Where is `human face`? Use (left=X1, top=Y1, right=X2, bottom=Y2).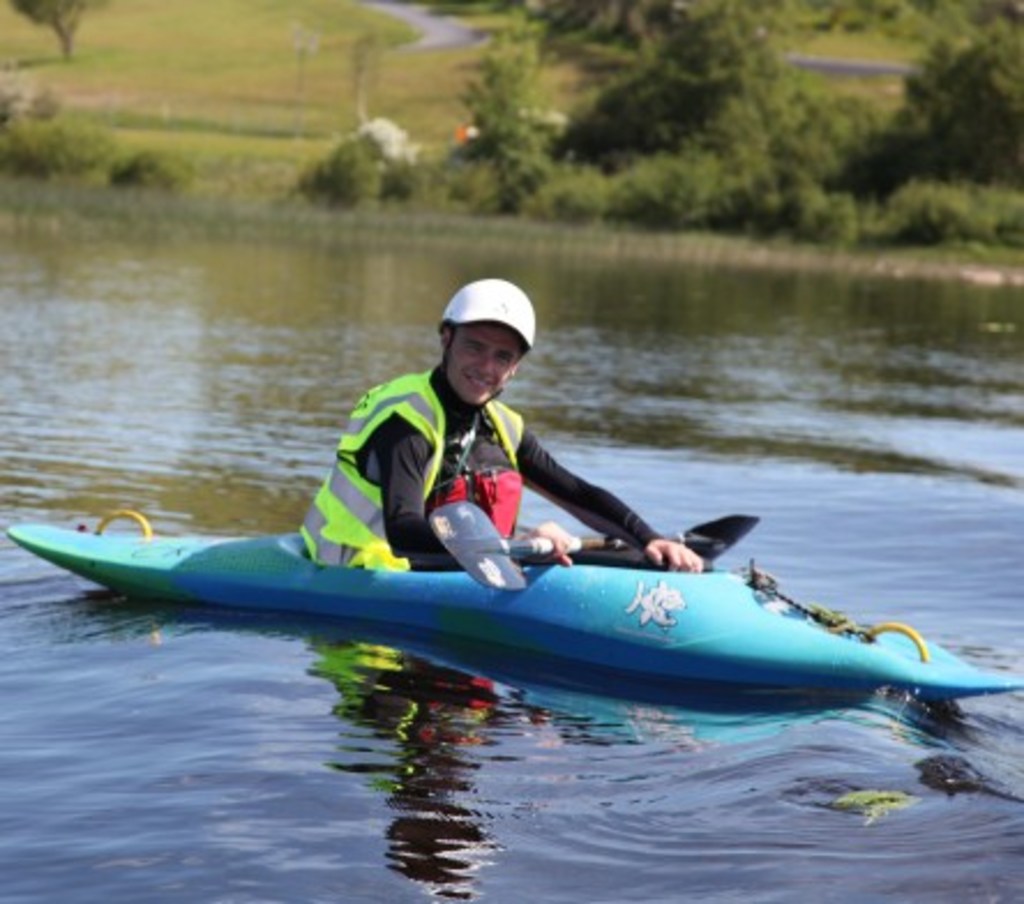
(left=443, top=314, right=526, bottom=415).
